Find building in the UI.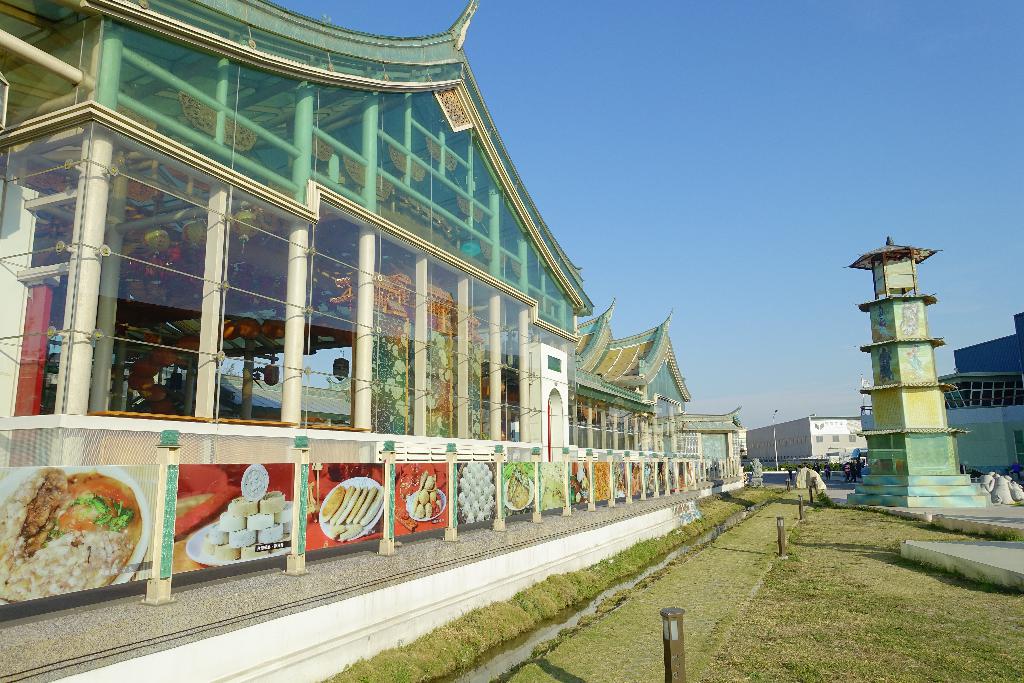
UI element at bbox=[853, 373, 1023, 474].
